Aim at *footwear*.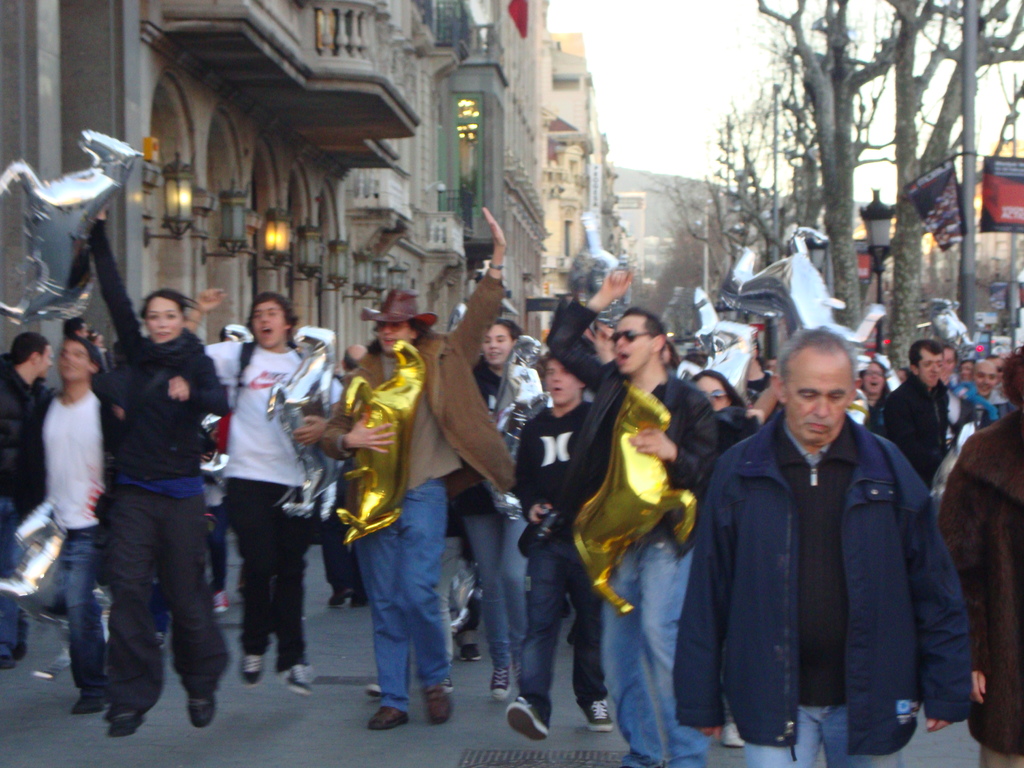
Aimed at <box>460,643,479,663</box>.
